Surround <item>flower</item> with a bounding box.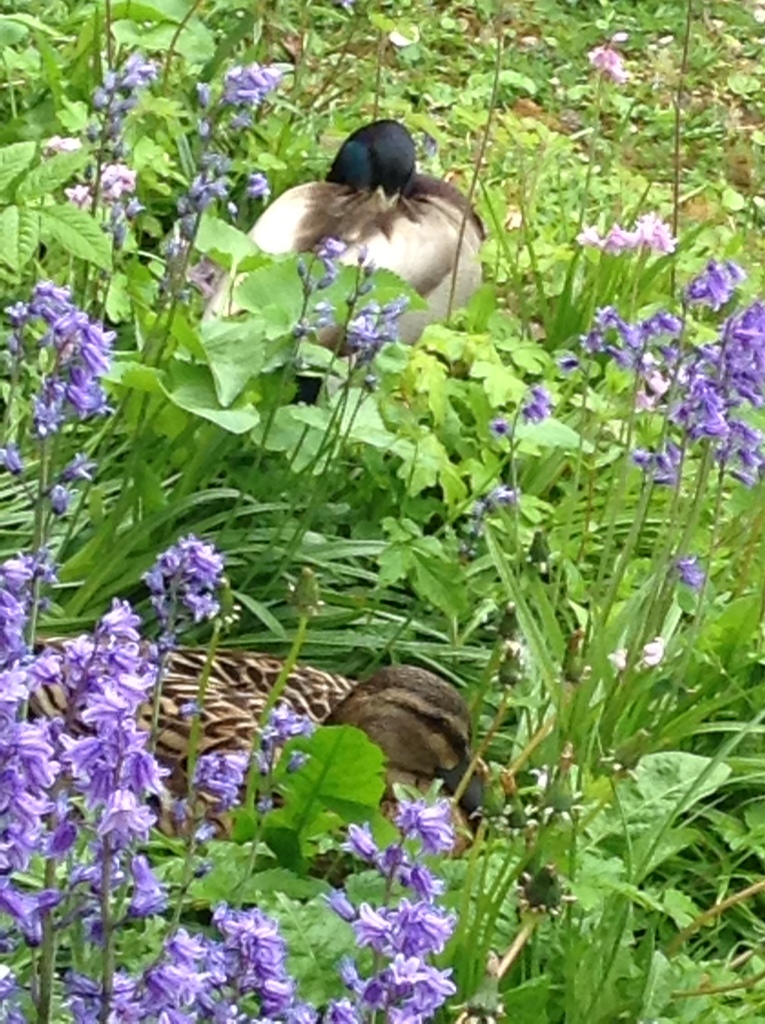
select_region(642, 636, 666, 669).
